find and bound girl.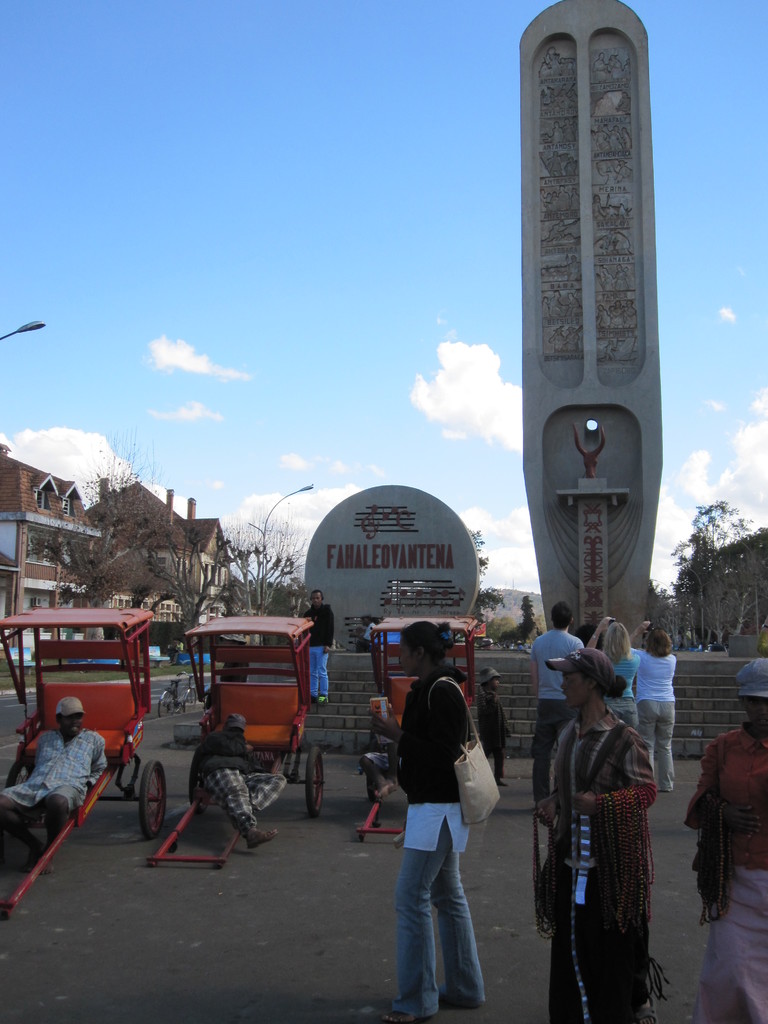
Bound: detection(629, 623, 675, 793).
